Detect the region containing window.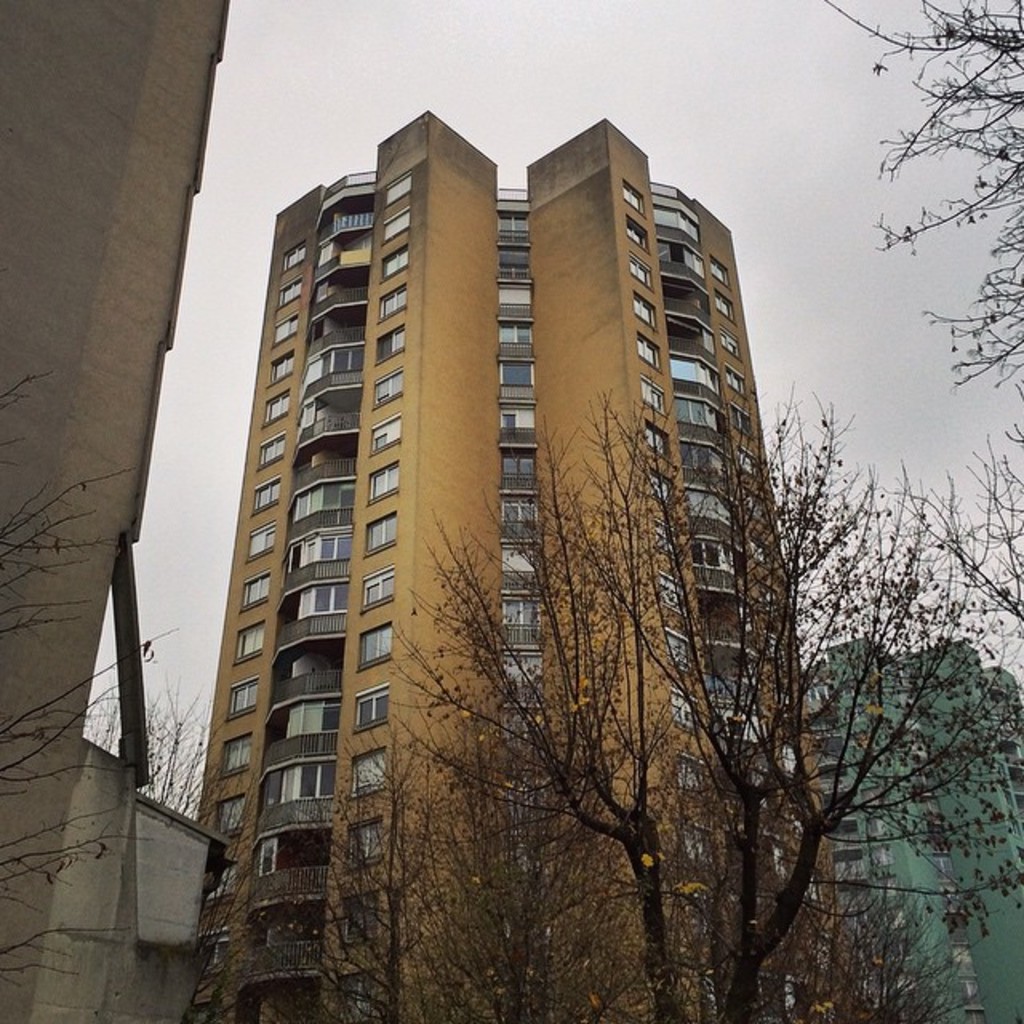
{"x1": 370, "y1": 360, "x2": 406, "y2": 406}.
